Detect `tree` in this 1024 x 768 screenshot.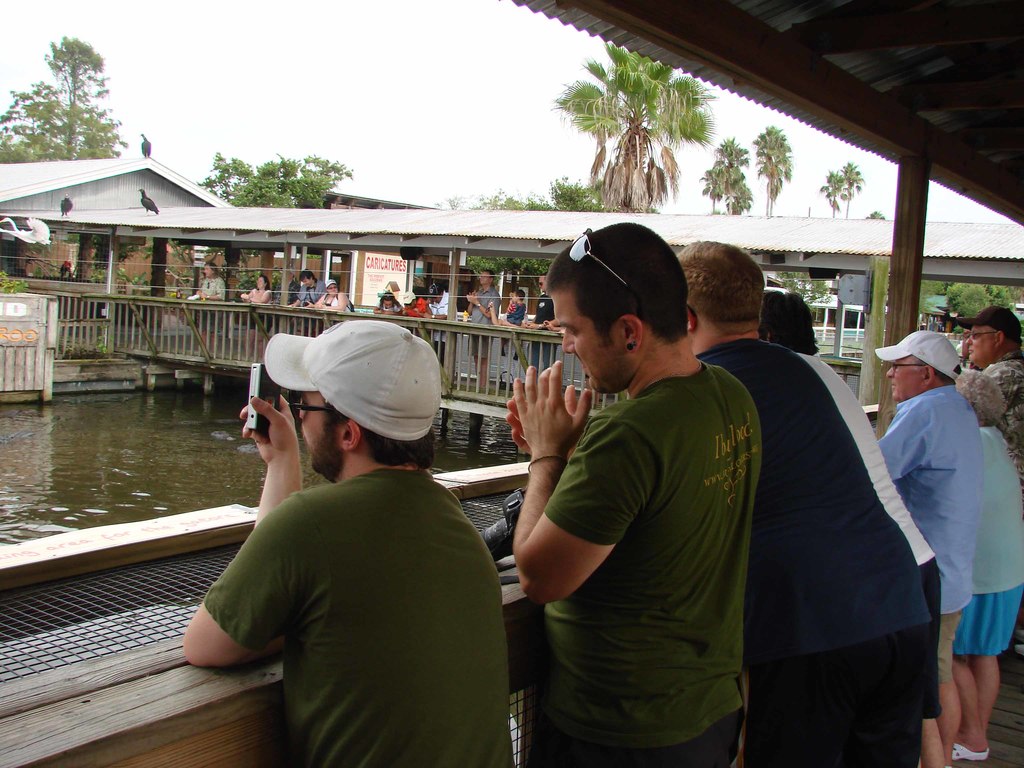
Detection: 820/171/847/220.
